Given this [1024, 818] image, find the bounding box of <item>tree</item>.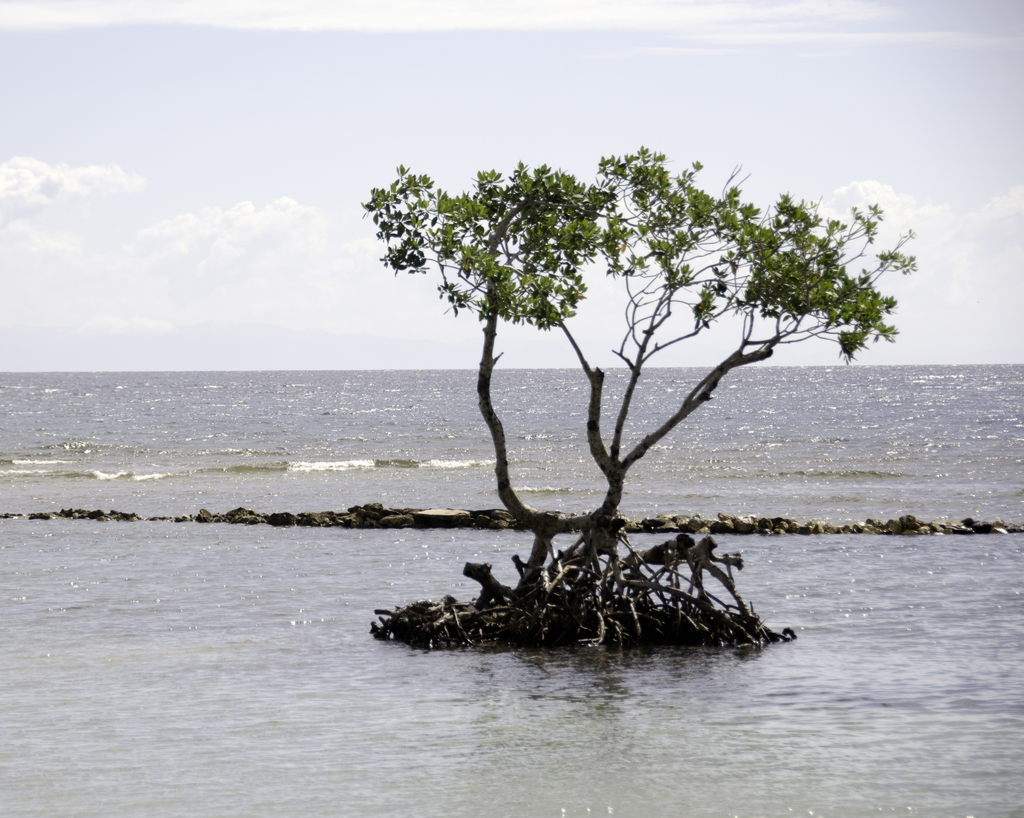
[348,136,940,633].
